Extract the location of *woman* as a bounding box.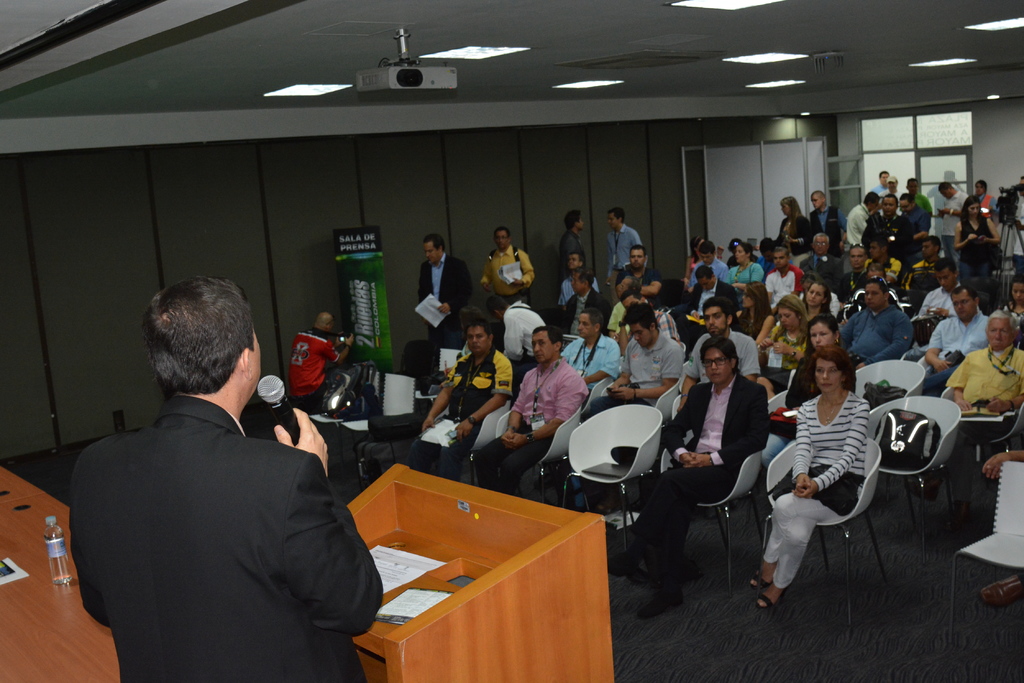
(806,278,832,332).
